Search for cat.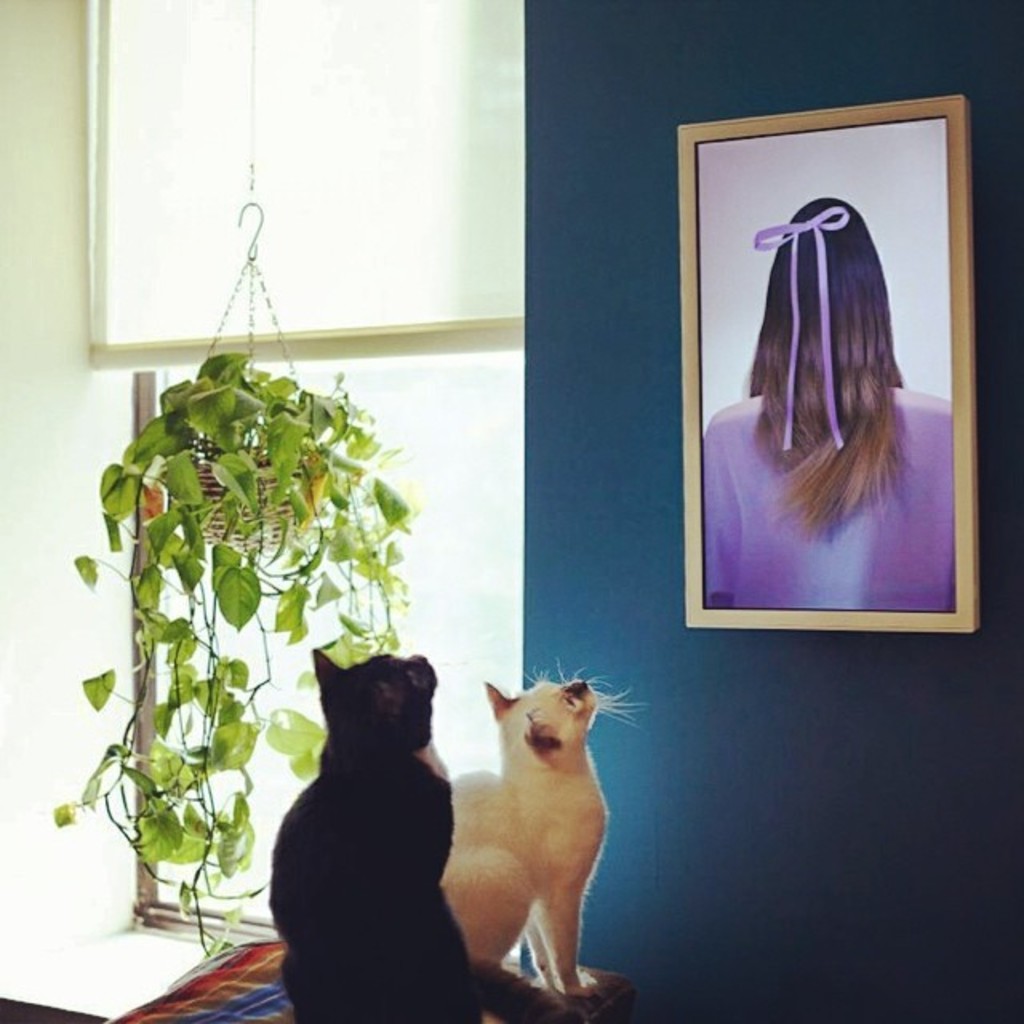
Found at Rect(259, 640, 579, 1022).
